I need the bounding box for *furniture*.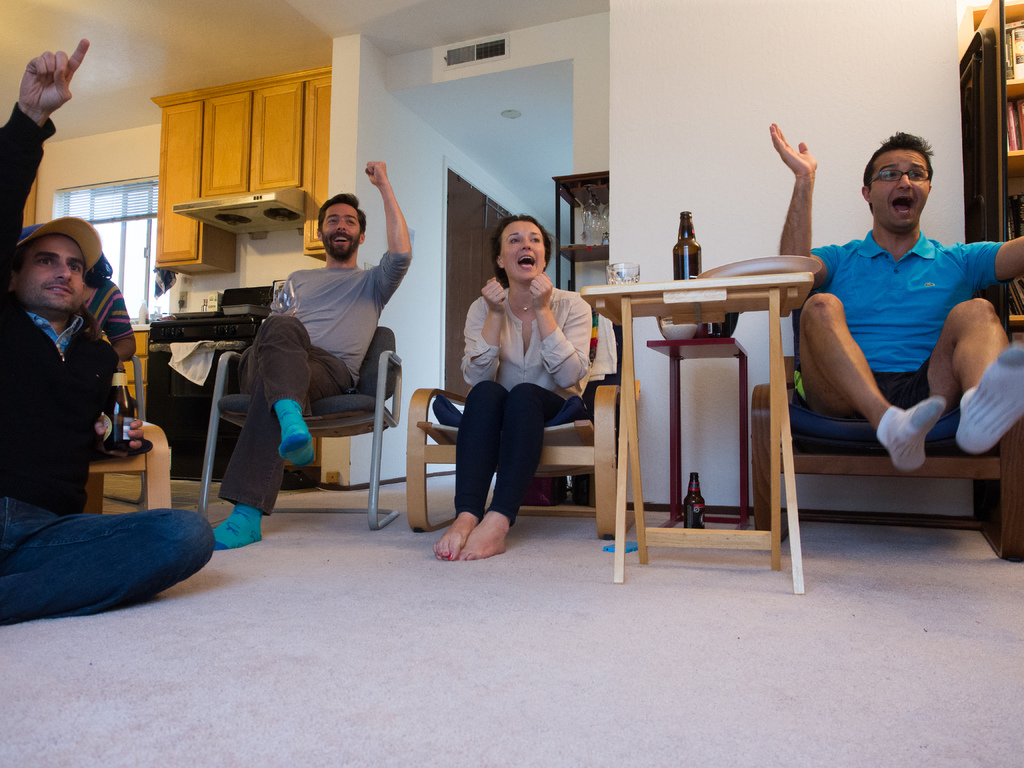
Here it is: [752,301,1023,563].
